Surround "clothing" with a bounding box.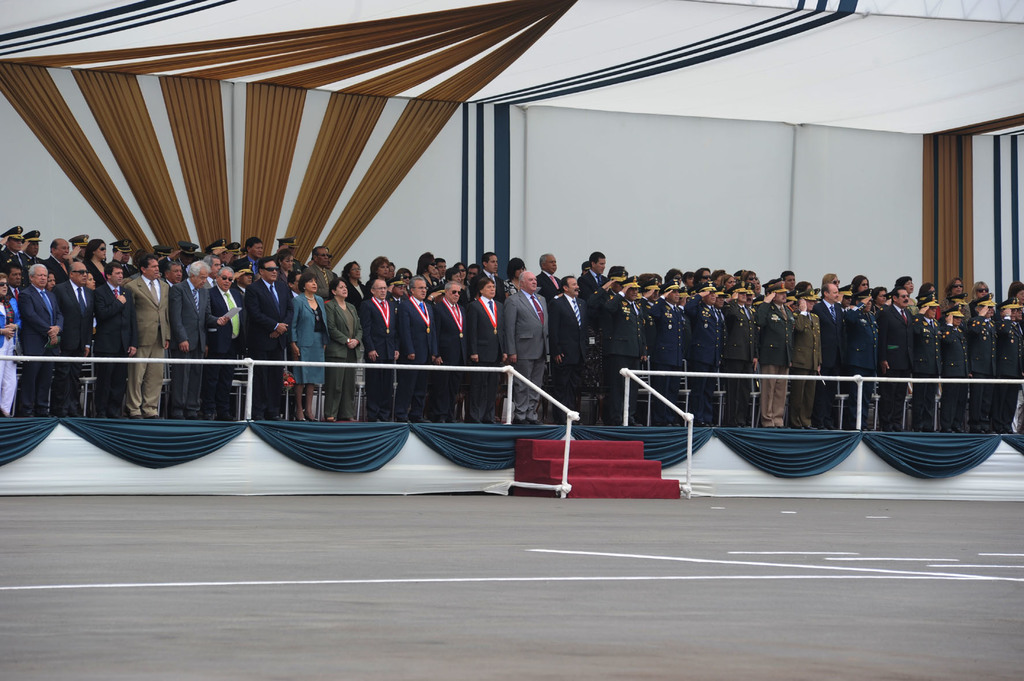
x1=328, y1=297, x2=362, y2=416.
